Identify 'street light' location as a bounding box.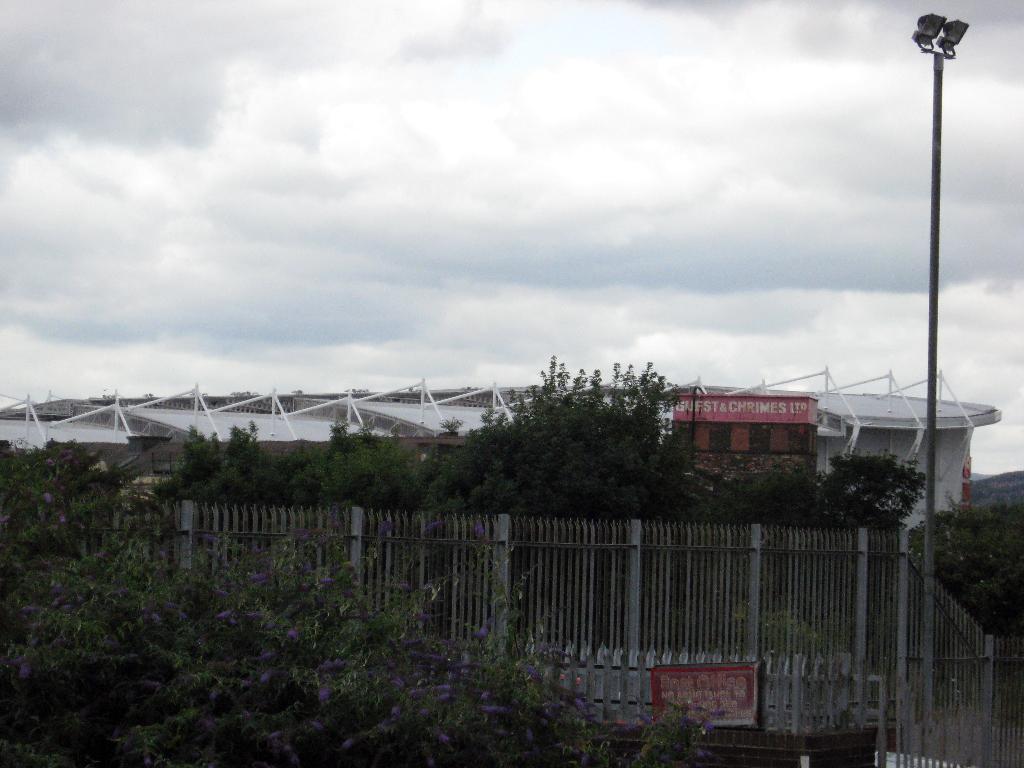
detection(909, 14, 967, 755).
